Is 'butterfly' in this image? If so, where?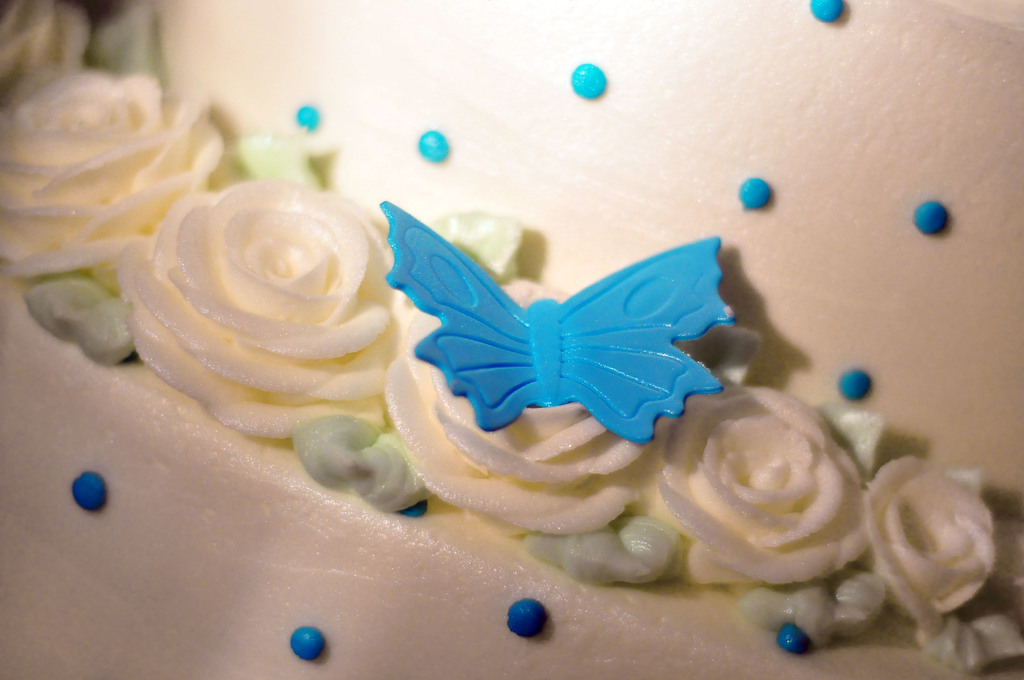
Yes, at box=[382, 195, 737, 444].
